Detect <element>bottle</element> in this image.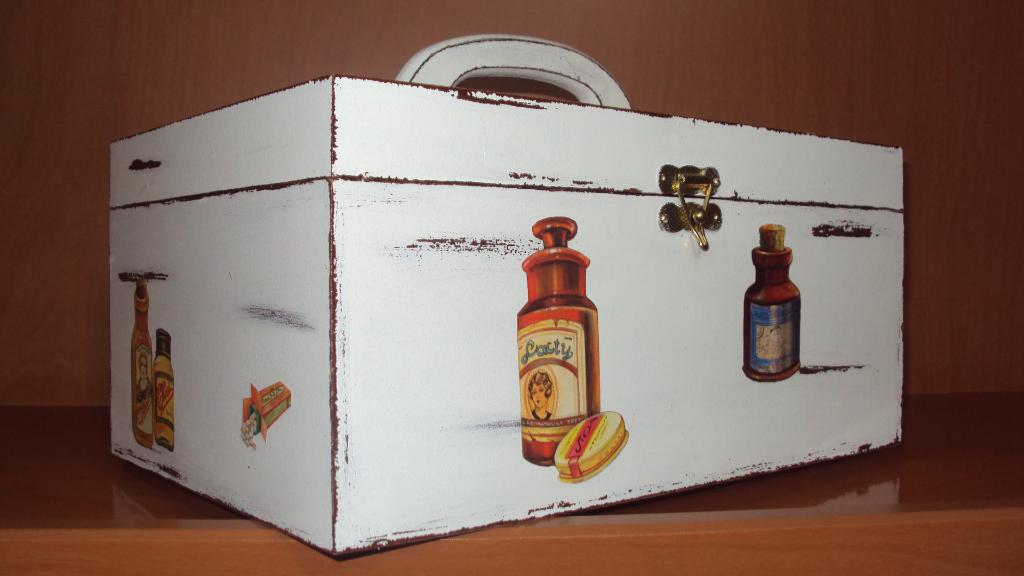
Detection: <region>517, 218, 600, 468</region>.
